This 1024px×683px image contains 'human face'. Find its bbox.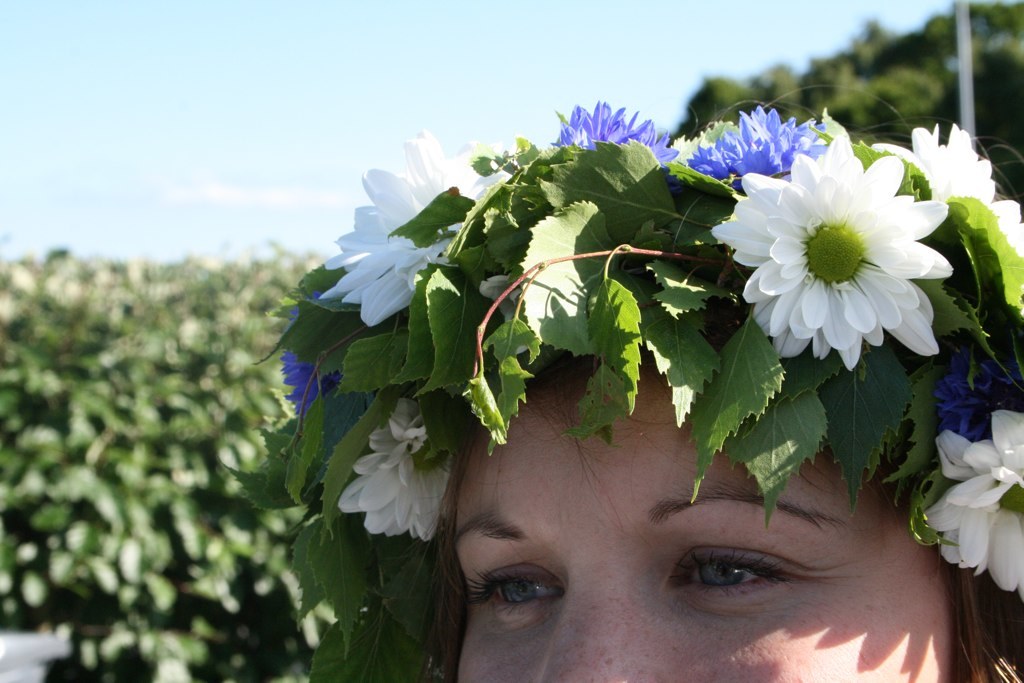
(x1=372, y1=405, x2=1001, y2=680).
